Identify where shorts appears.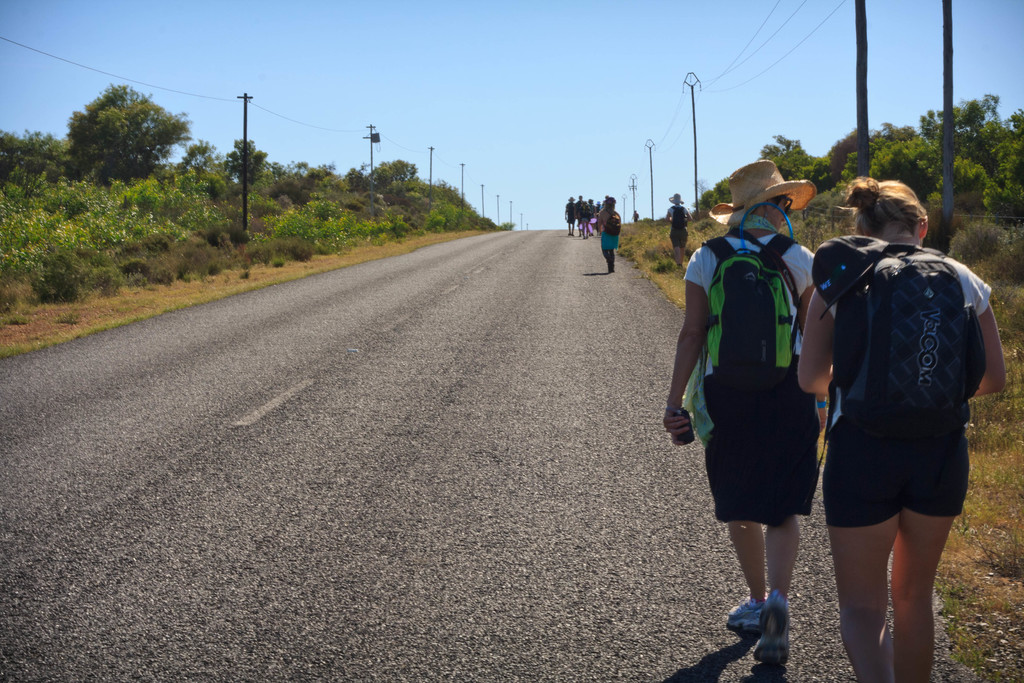
Appears at x1=600, y1=233, x2=619, y2=249.
